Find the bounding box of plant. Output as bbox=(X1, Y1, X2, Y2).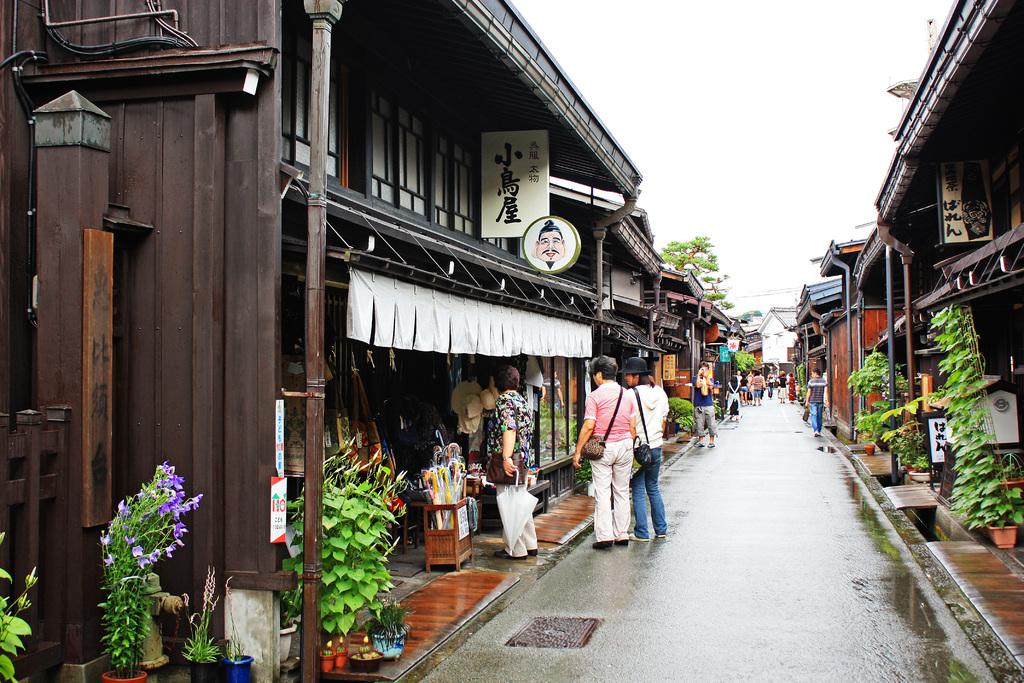
bbox=(280, 435, 417, 648).
